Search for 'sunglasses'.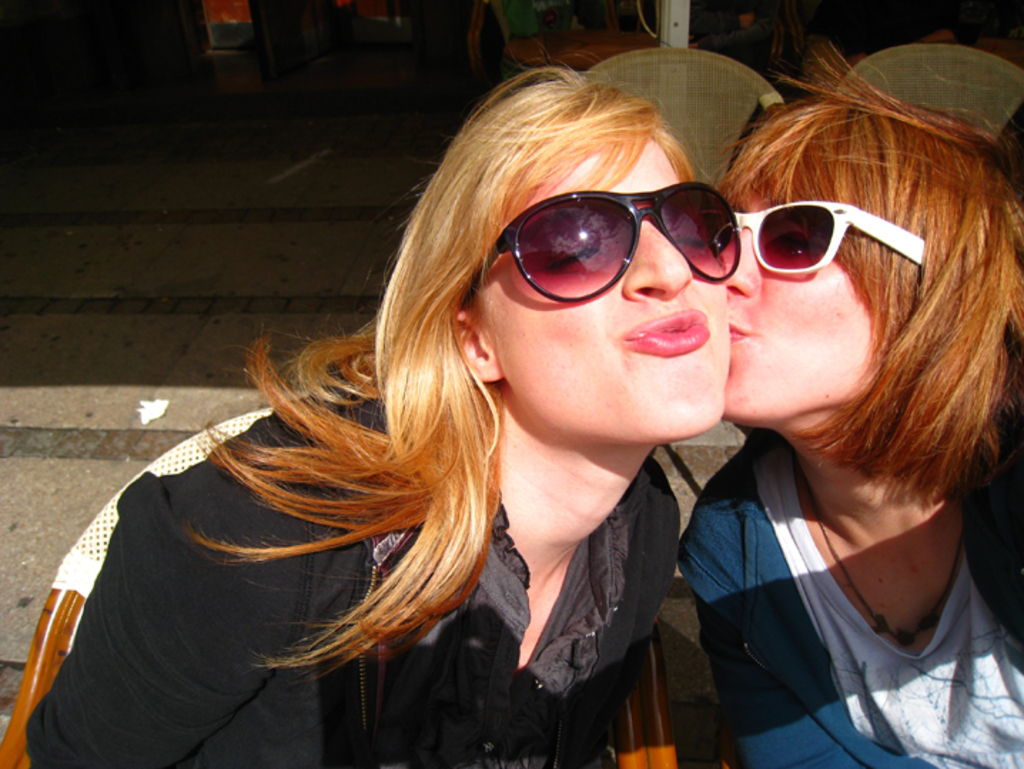
Found at [x1=476, y1=178, x2=743, y2=305].
